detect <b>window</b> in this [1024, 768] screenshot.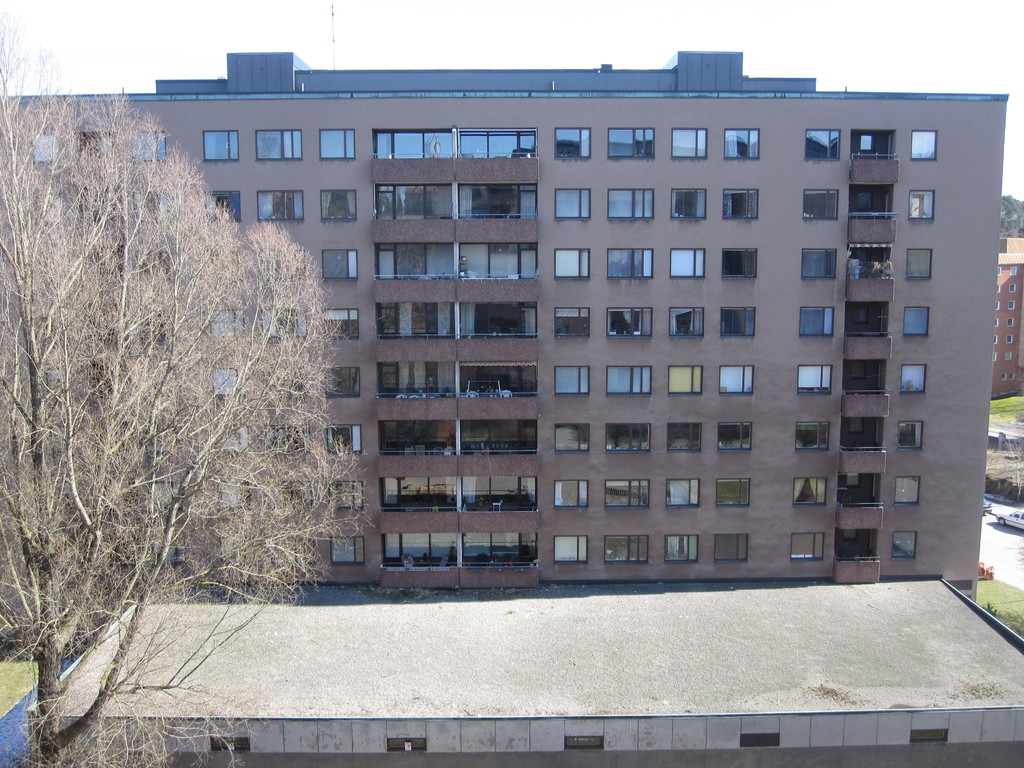
Detection: x1=604 y1=535 x2=646 y2=561.
